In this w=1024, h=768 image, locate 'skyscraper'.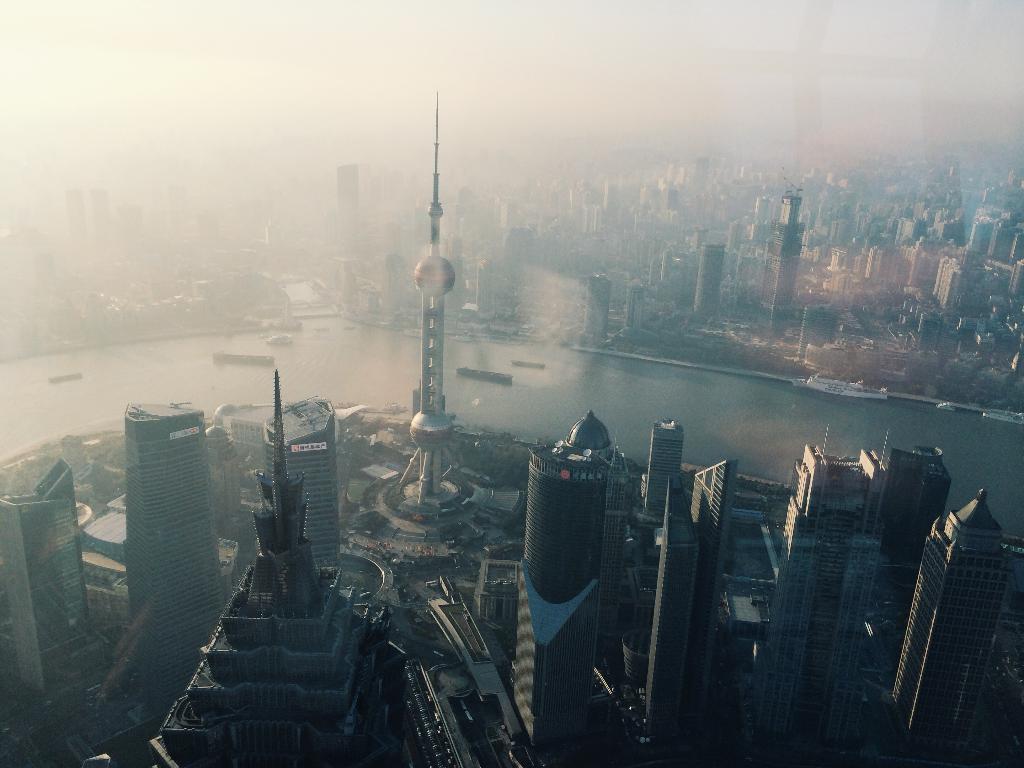
Bounding box: crop(913, 486, 1017, 765).
